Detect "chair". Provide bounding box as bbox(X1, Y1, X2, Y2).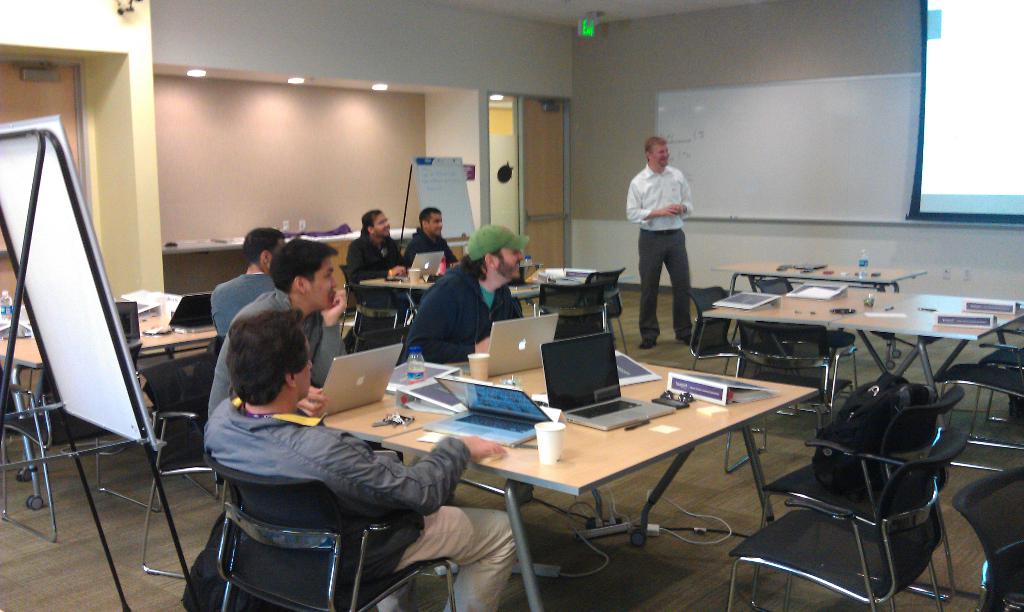
bbox(679, 284, 765, 382).
